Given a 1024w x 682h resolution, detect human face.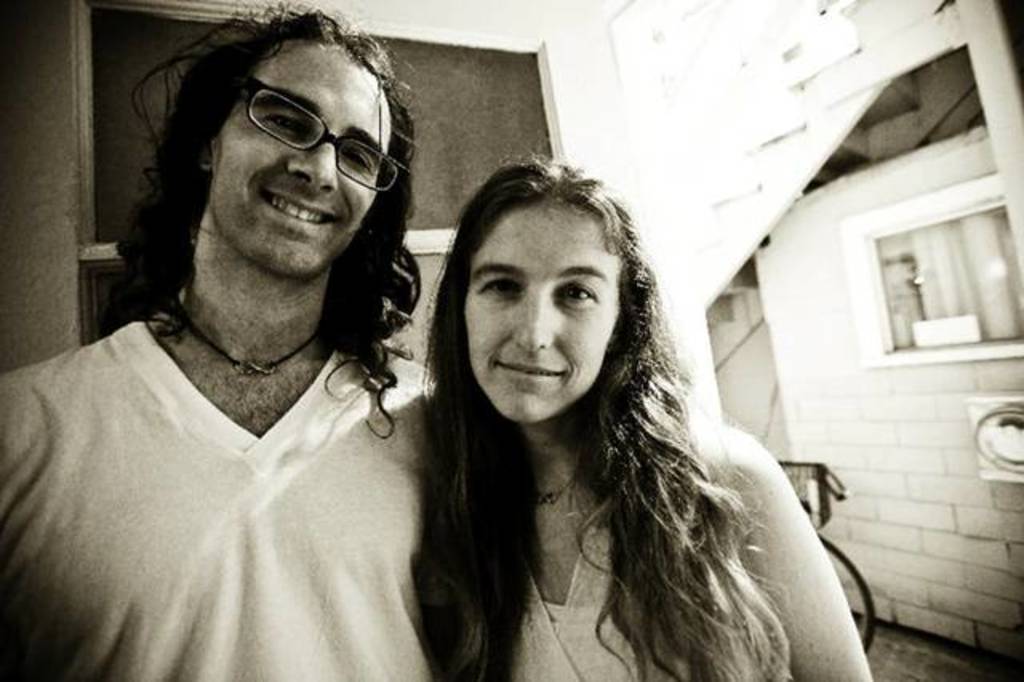
pyautogui.locateOnScreen(221, 46, 386, 272).
